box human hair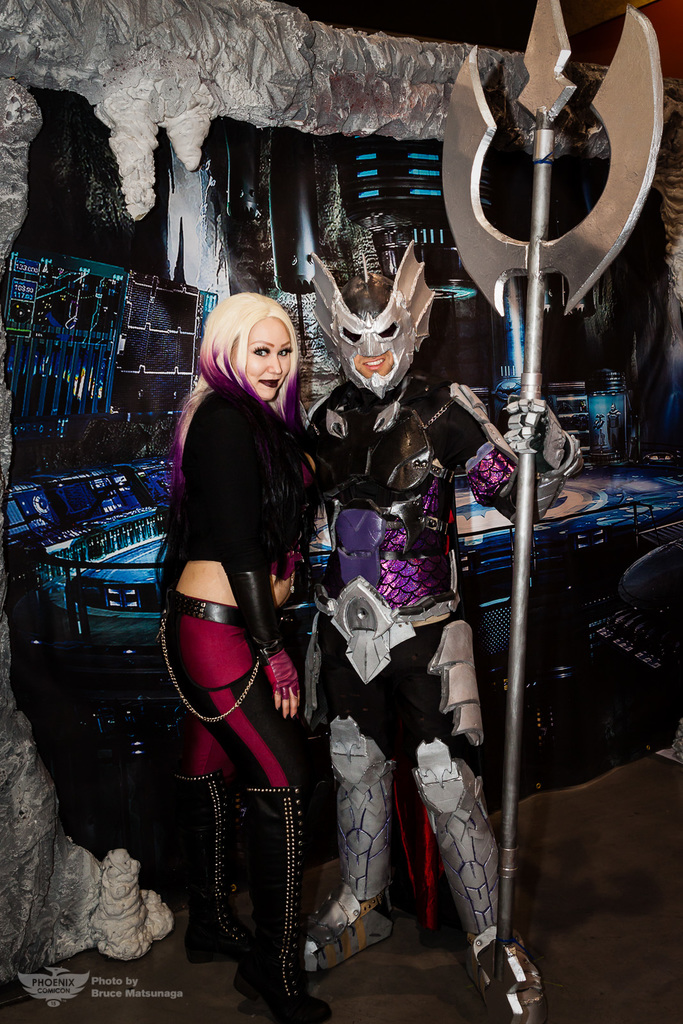
BBox(154, 287, 307, 483)
